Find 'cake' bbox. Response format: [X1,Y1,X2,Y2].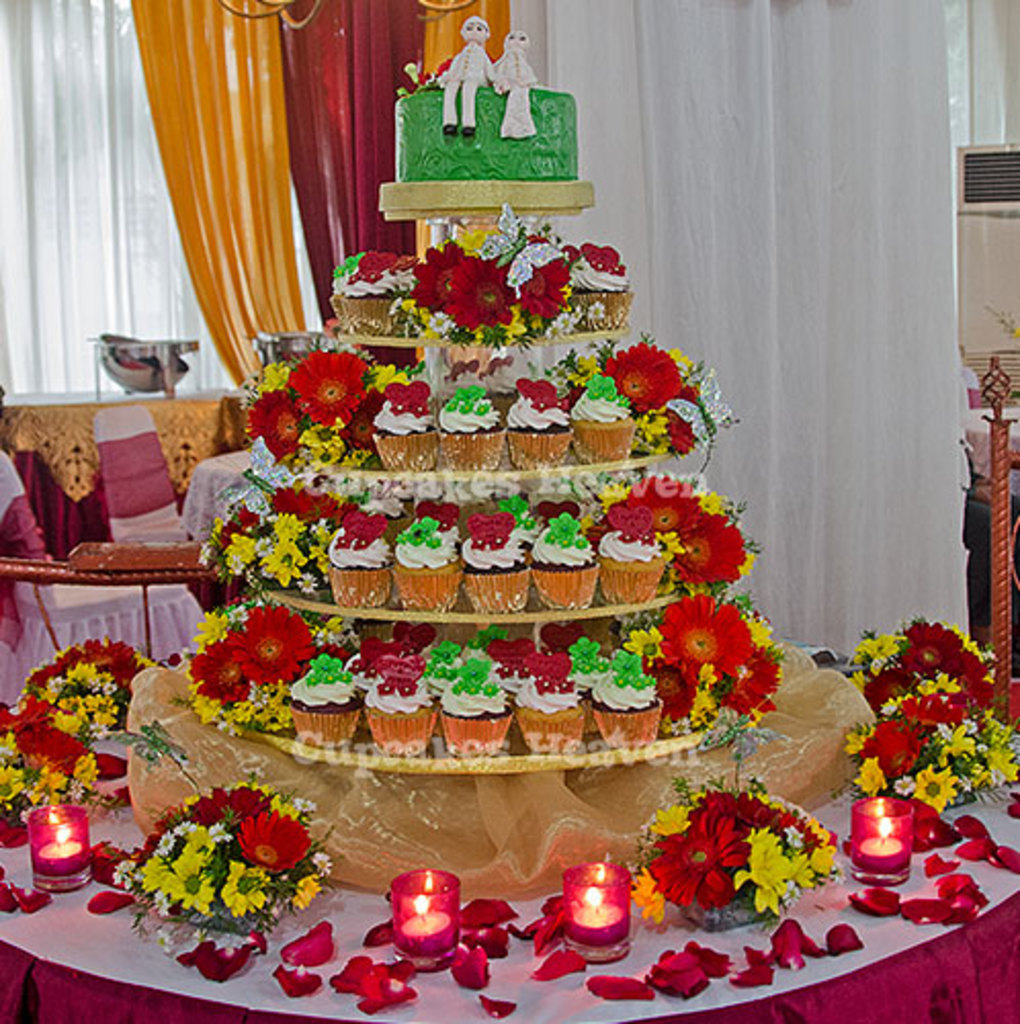
[399,16,580,182].
